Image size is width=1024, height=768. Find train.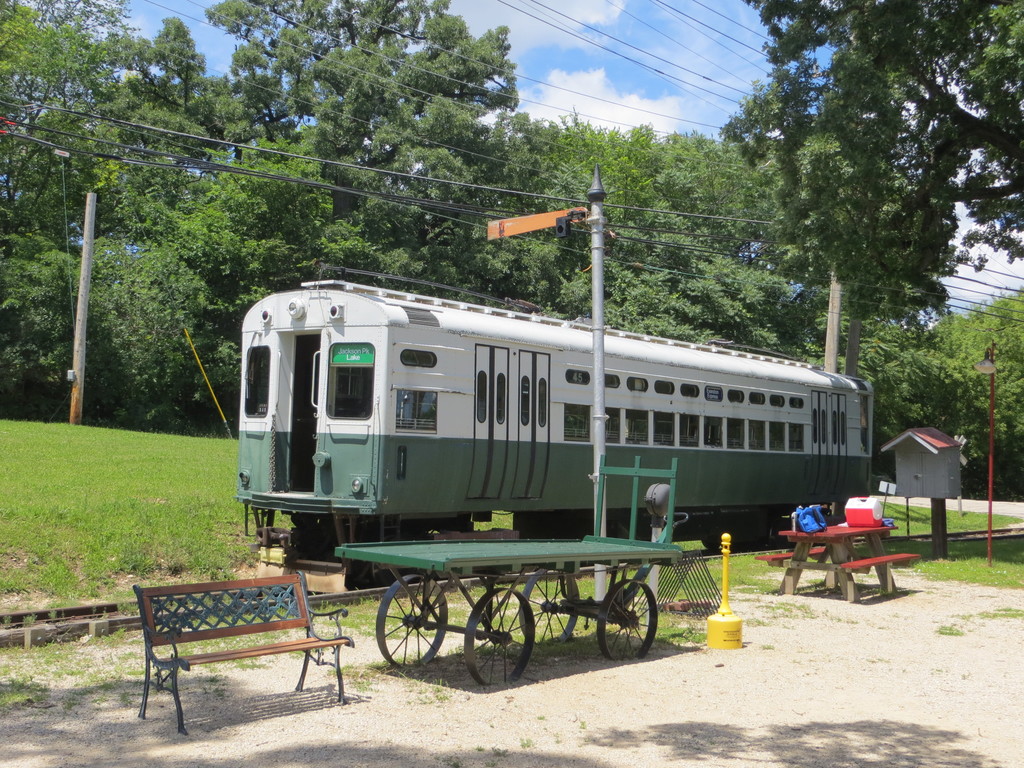
locate(239, 278, 874, 590).
